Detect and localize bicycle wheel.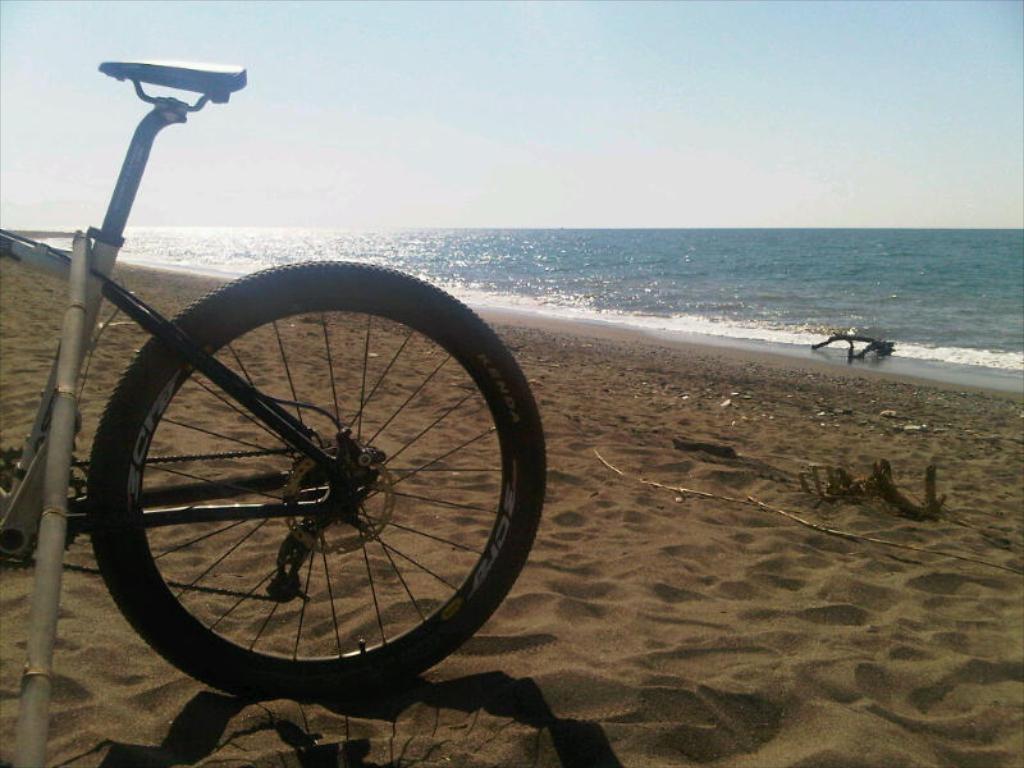
Localized at 32,229,598,735.
